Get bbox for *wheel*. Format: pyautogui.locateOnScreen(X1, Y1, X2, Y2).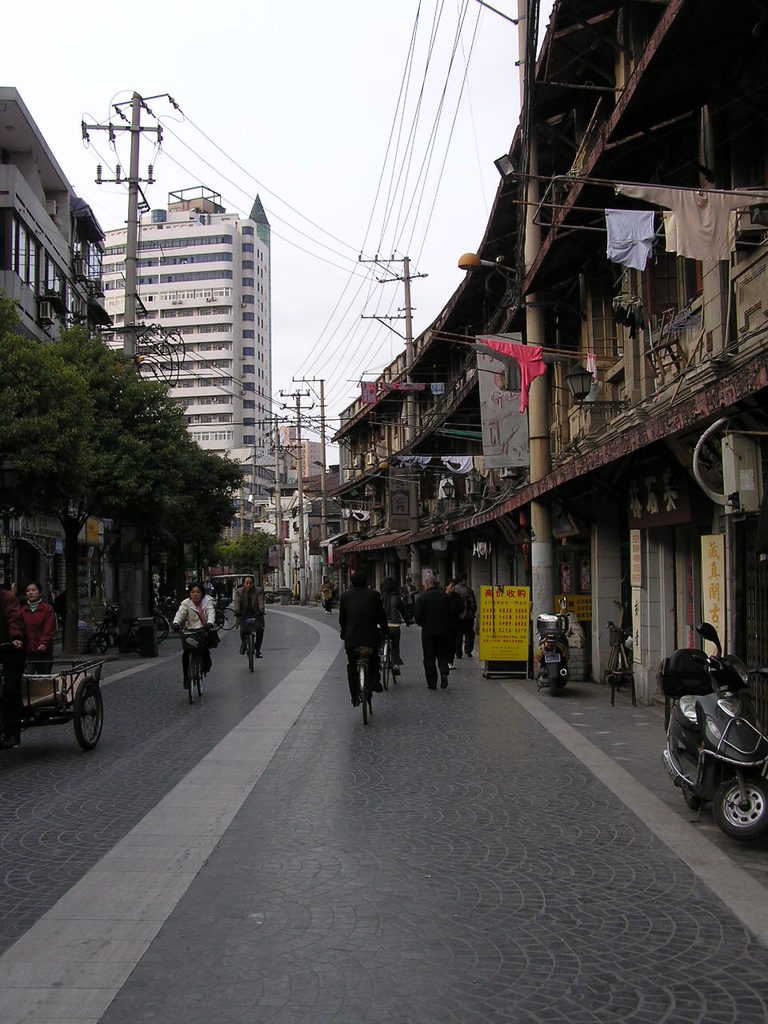
pyautogui.locateOnScreen(382, 656, 392, 691).
